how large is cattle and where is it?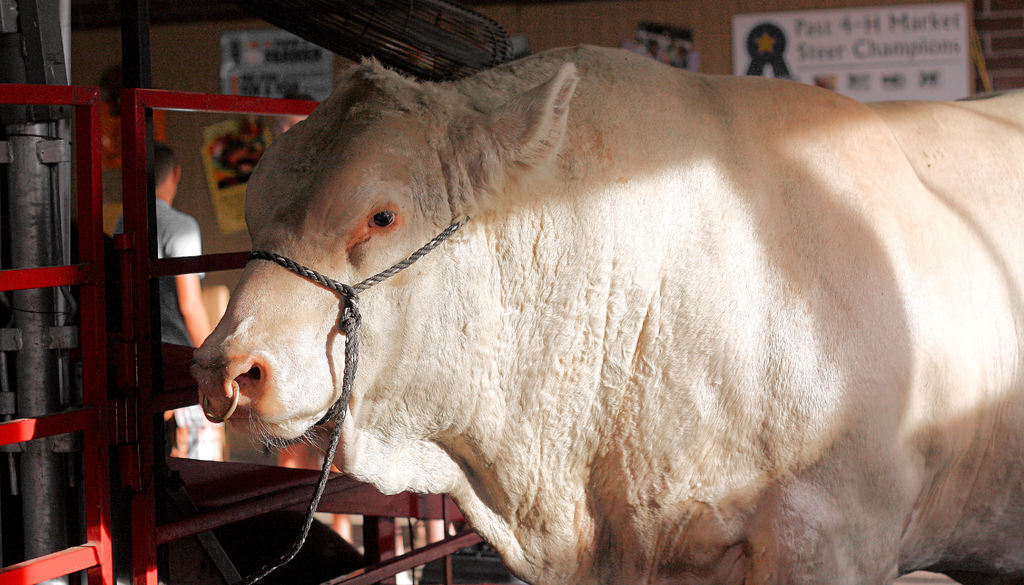
Bounding box: box=[198, 37, 1023, 584].
